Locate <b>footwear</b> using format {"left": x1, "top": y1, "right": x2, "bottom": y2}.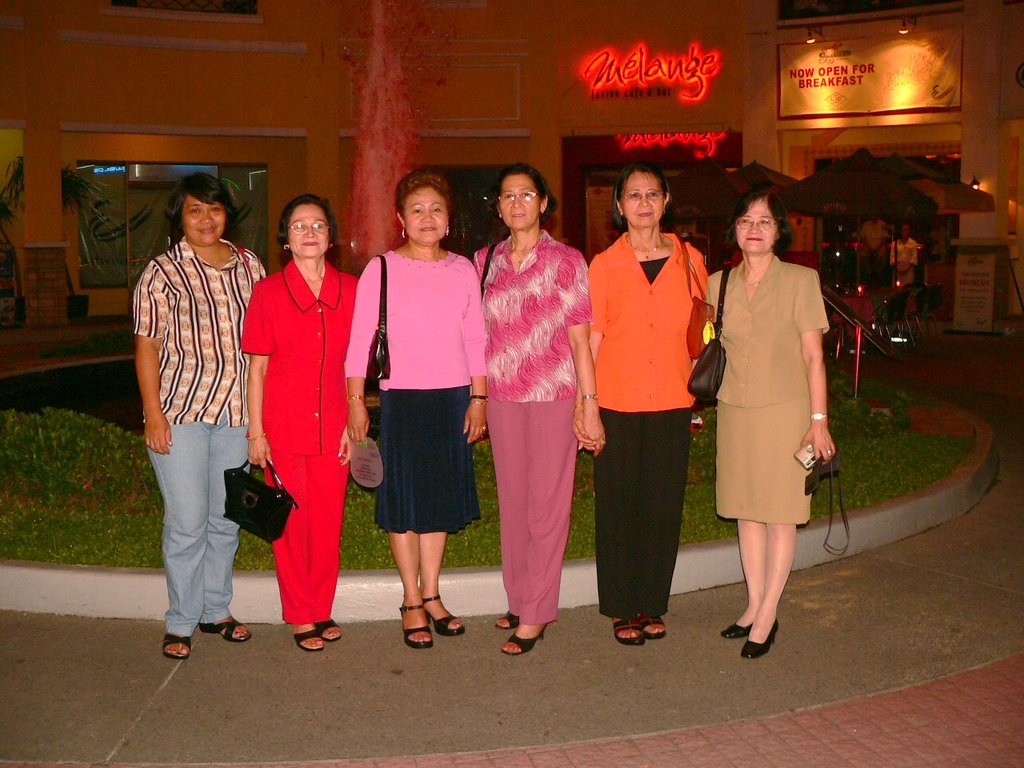
{"left": 317, "top": 616, "right": 337, "bottom": 644}.
